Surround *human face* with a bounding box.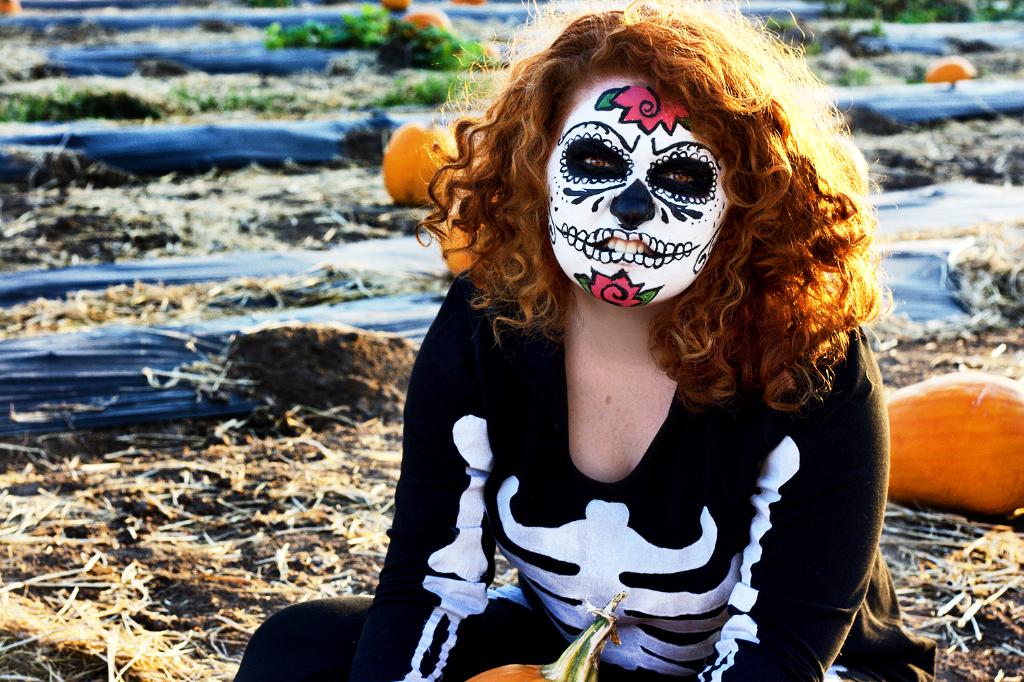
[x1=533, y1=66, x2=733, y2=312].
